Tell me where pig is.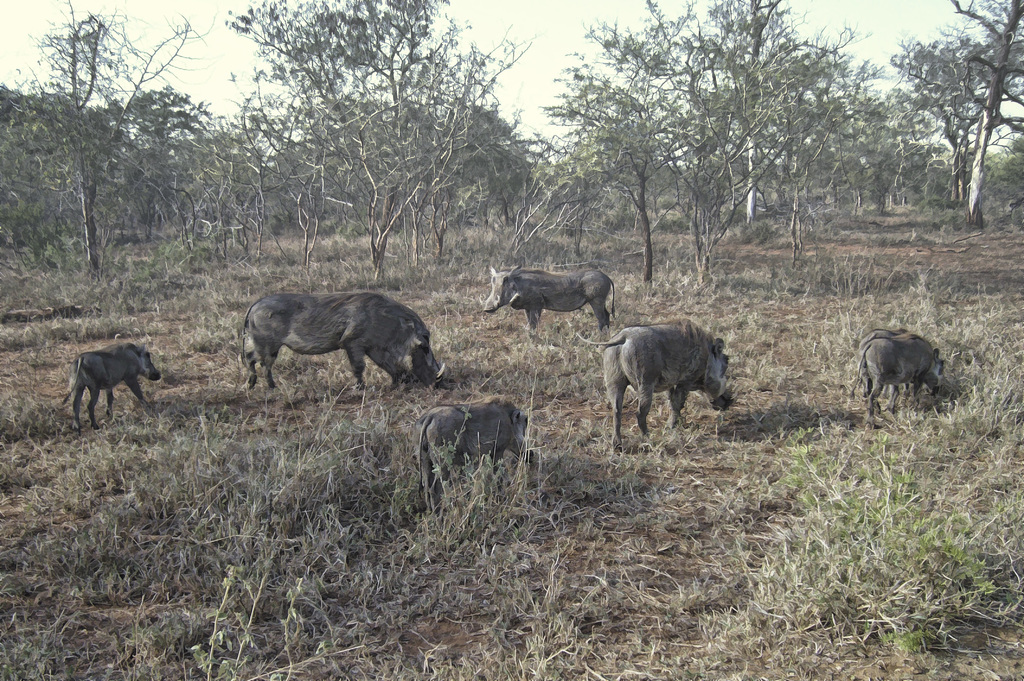
pig is at left=61, top=343, right=163, bottom=433.
